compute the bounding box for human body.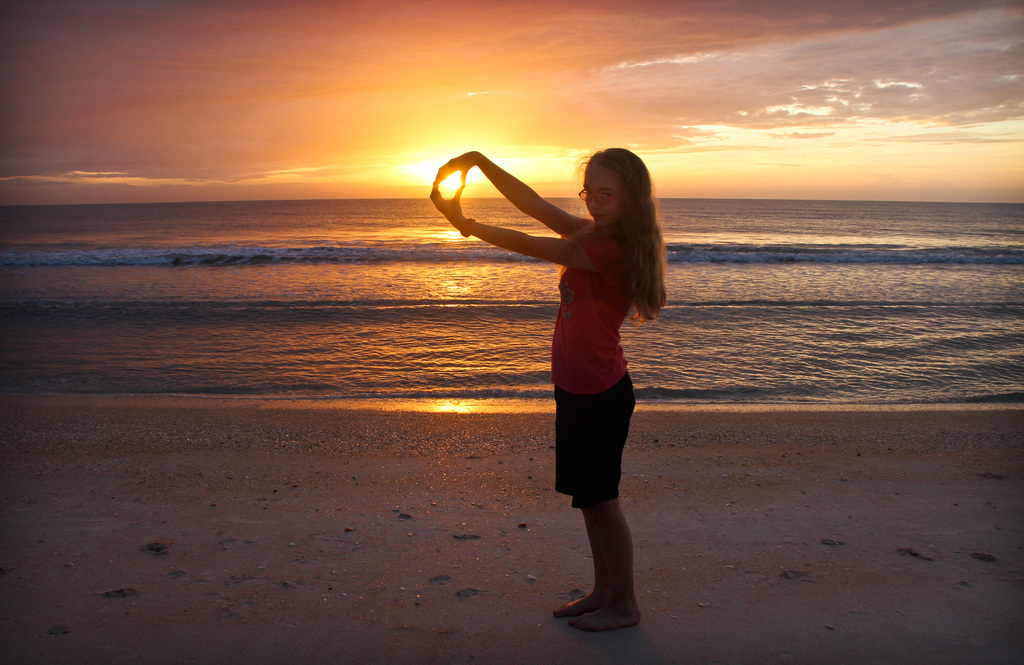
select_region(488, 121, 671, 631).
